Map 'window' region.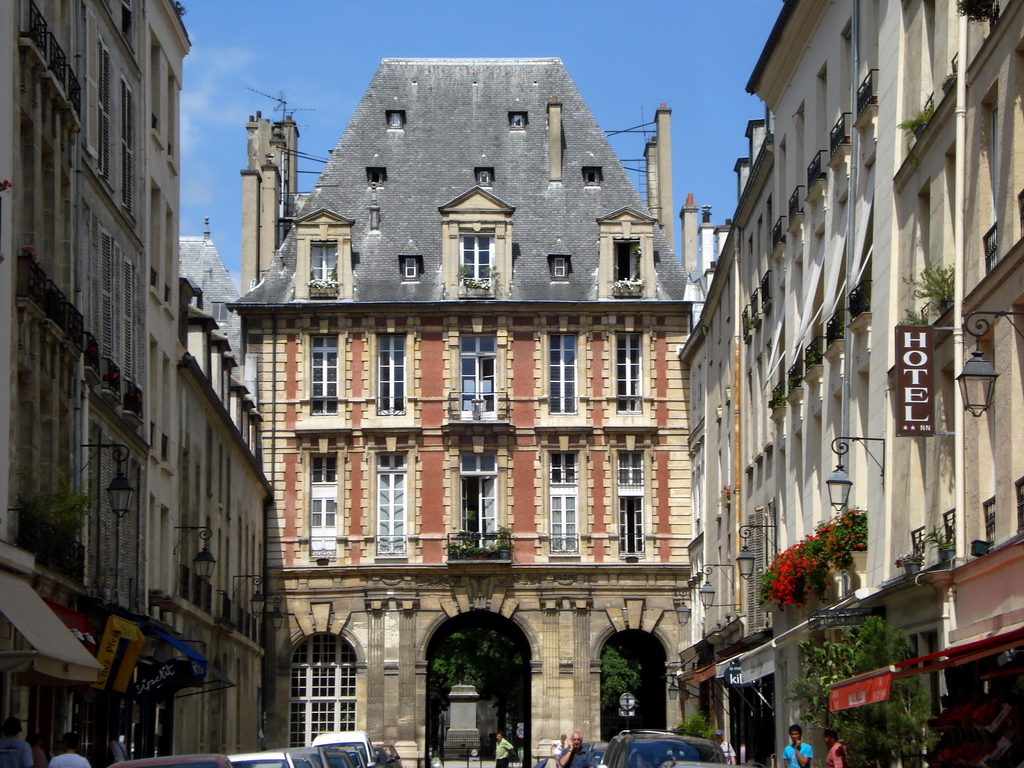
Mapped to [left=623, top=495, right=646, bottom=563].
